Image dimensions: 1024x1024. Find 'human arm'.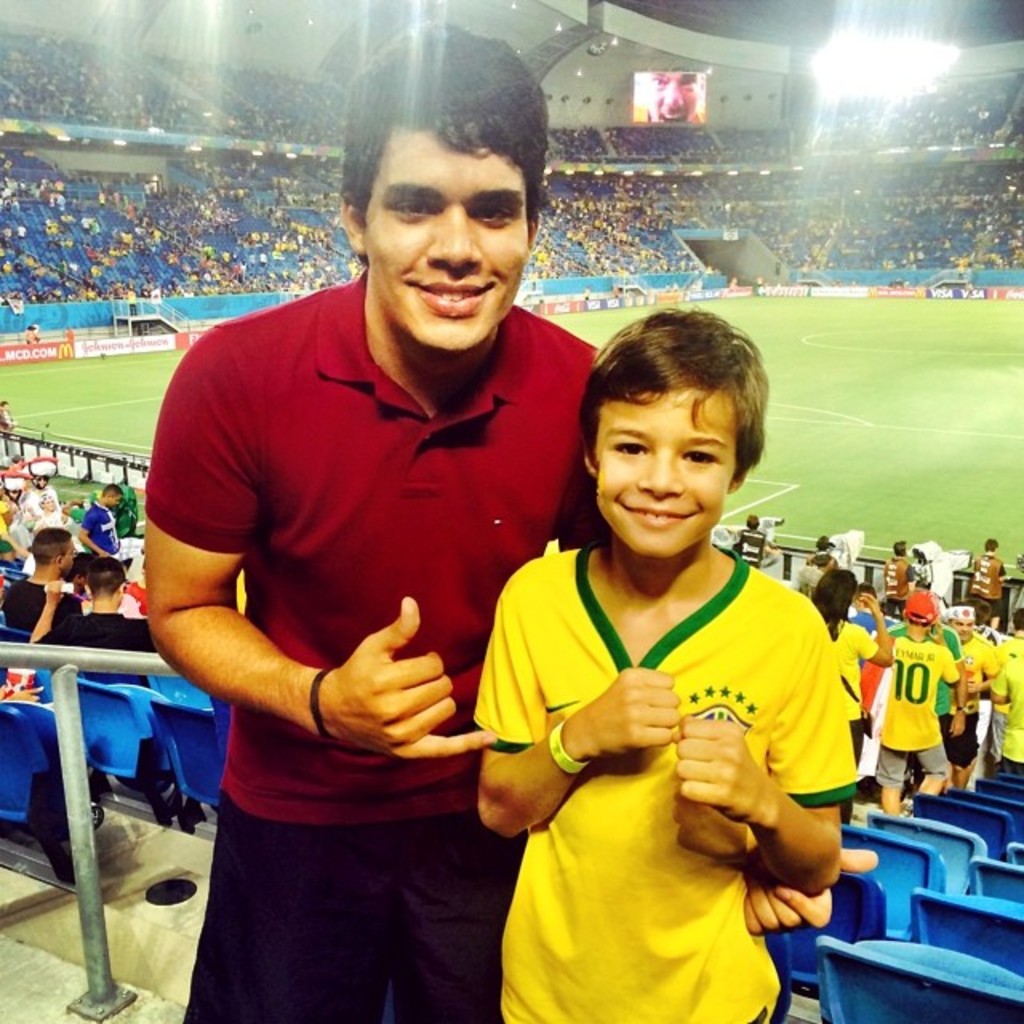
[left=677, top=614, right=856, bottom=893].
